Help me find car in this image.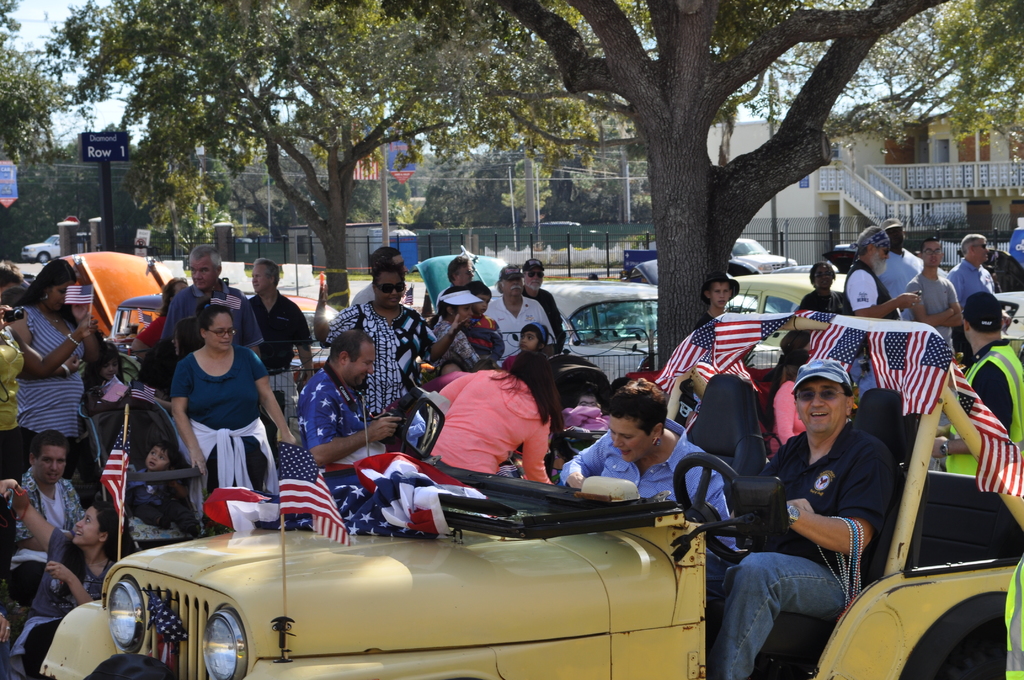
Found it: (723, 271, 850, 311).
